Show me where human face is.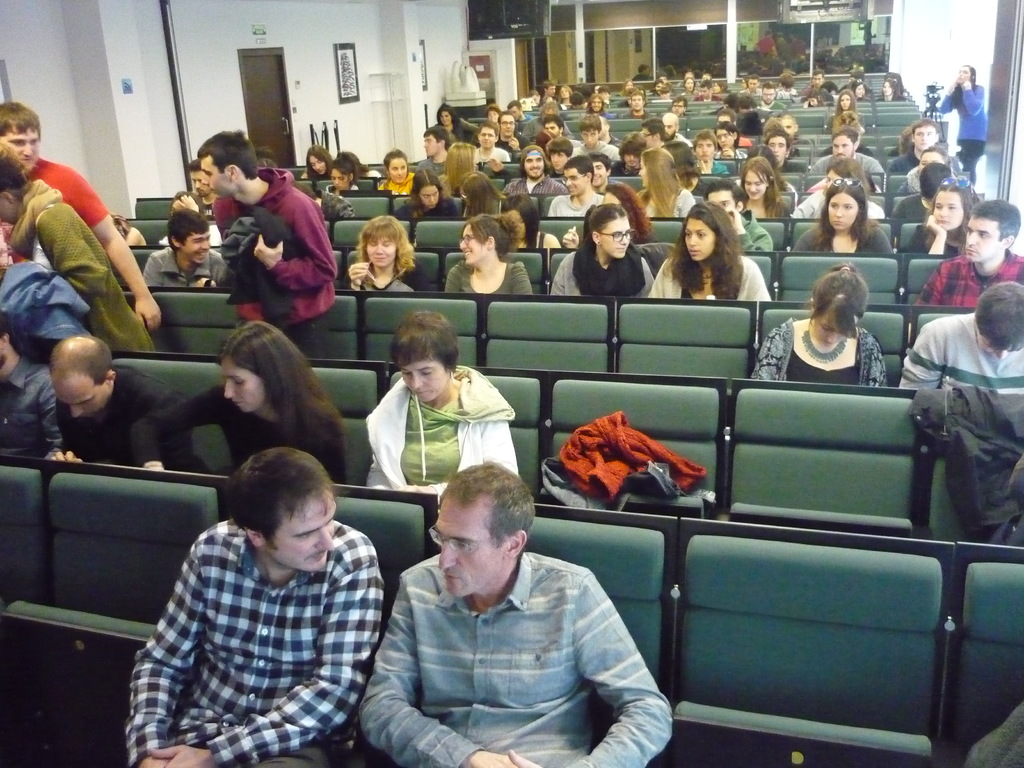
human face is at 685 218 715 259.
